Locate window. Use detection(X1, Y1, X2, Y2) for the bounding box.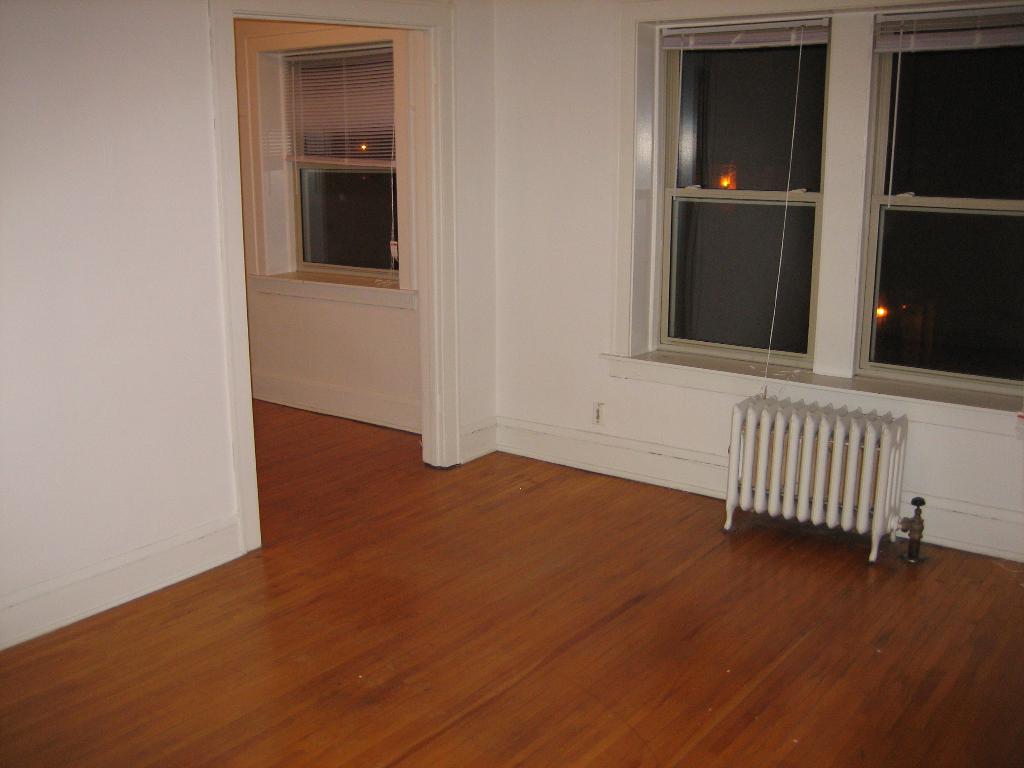
detection(231, 21, 415, 307).
